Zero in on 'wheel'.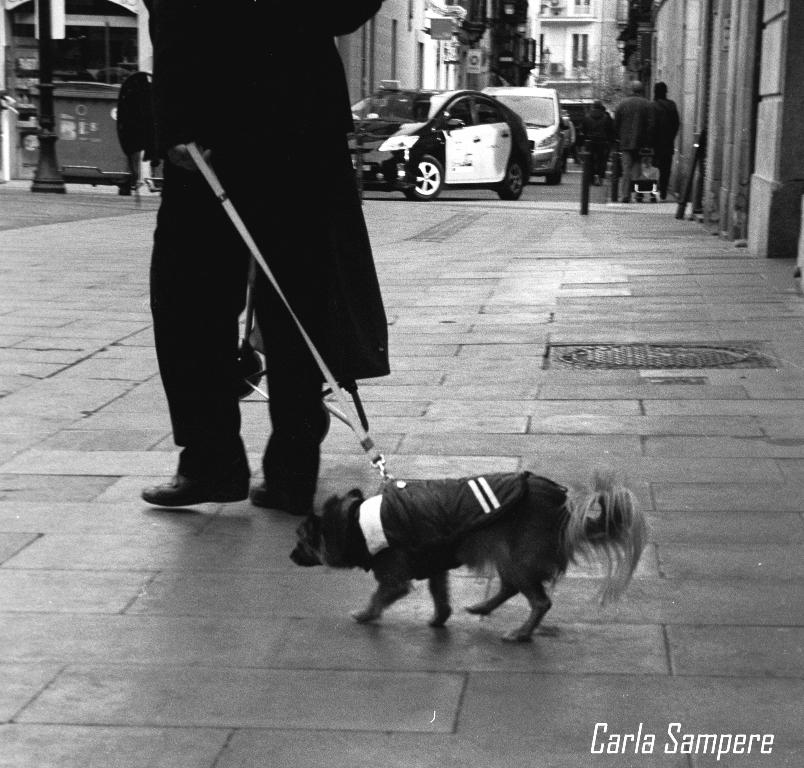
Zeroed in: (411,153,447,202).
